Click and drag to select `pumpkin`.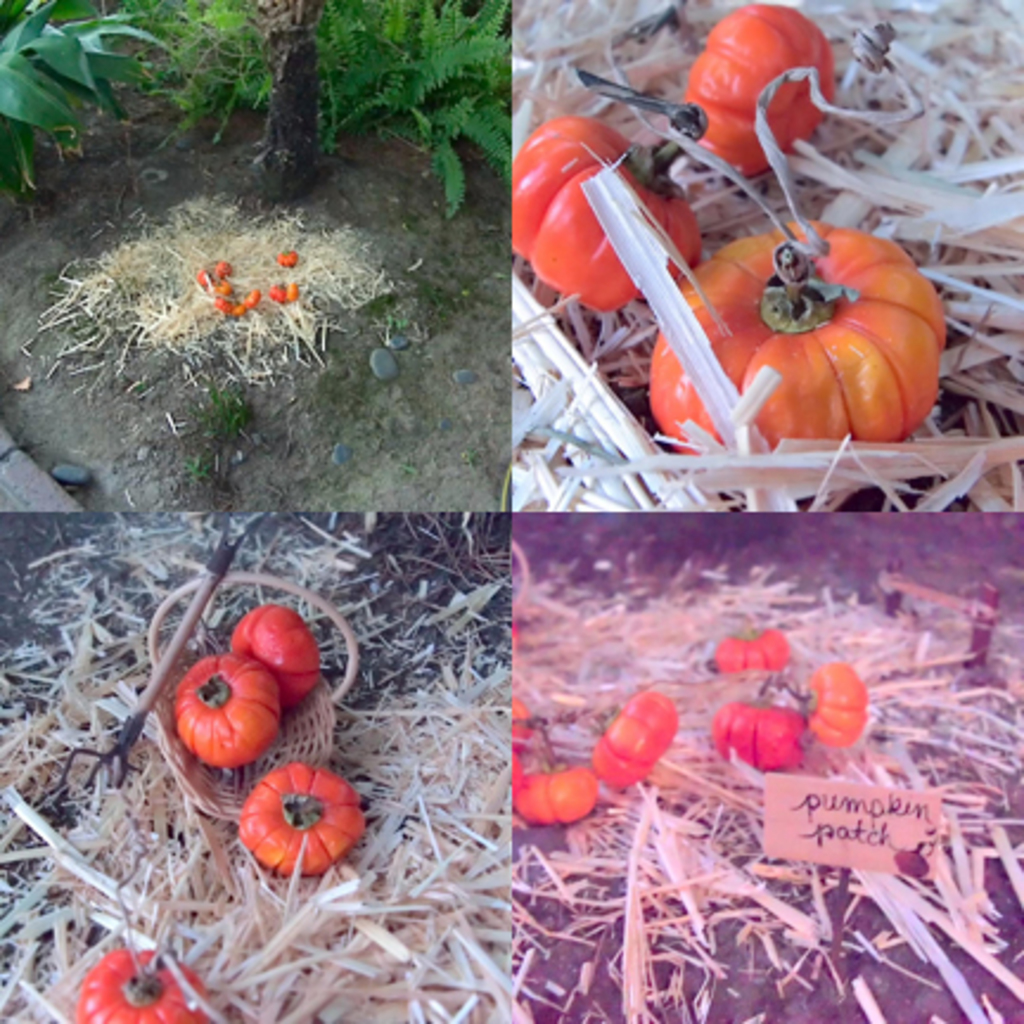
Selection: (66,934,206,1022).
